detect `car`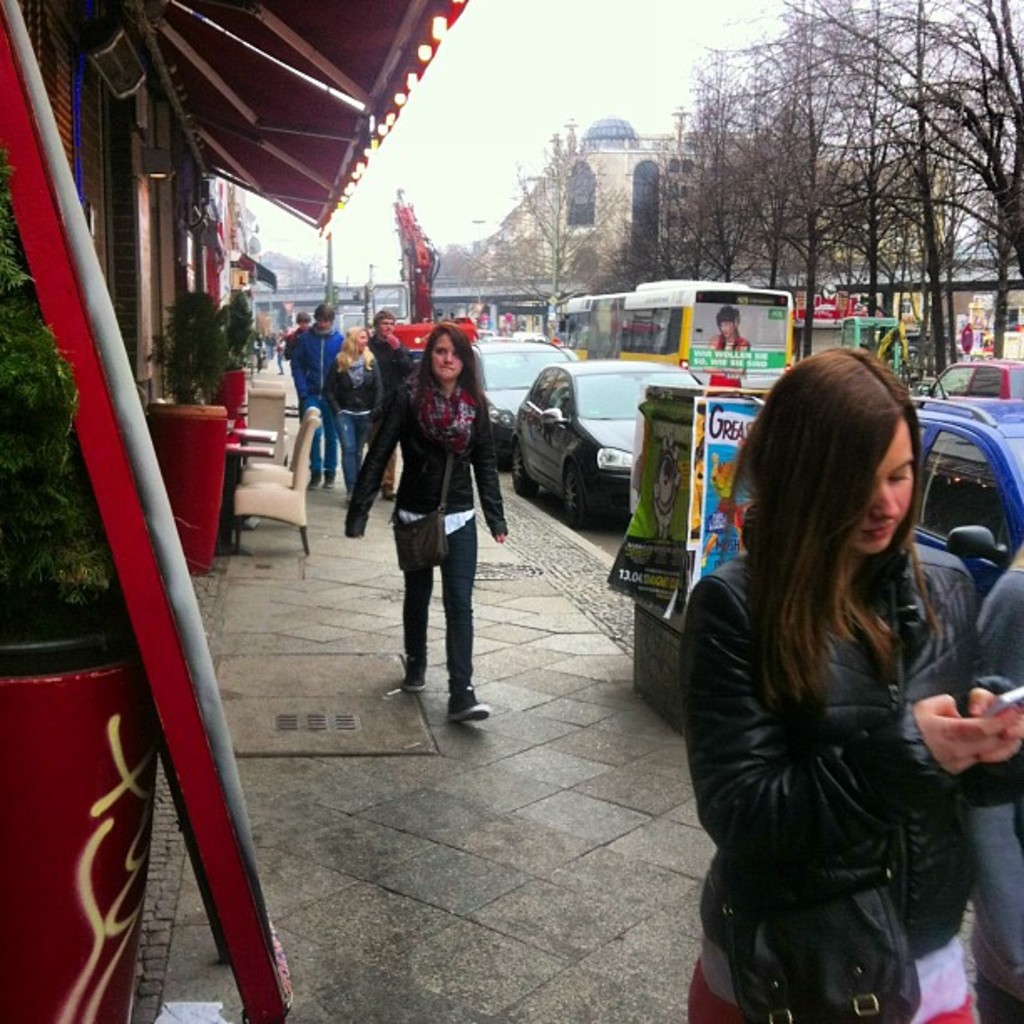
{"x1": 505, "y1": 355, "x2": 704, "y2": 522}
